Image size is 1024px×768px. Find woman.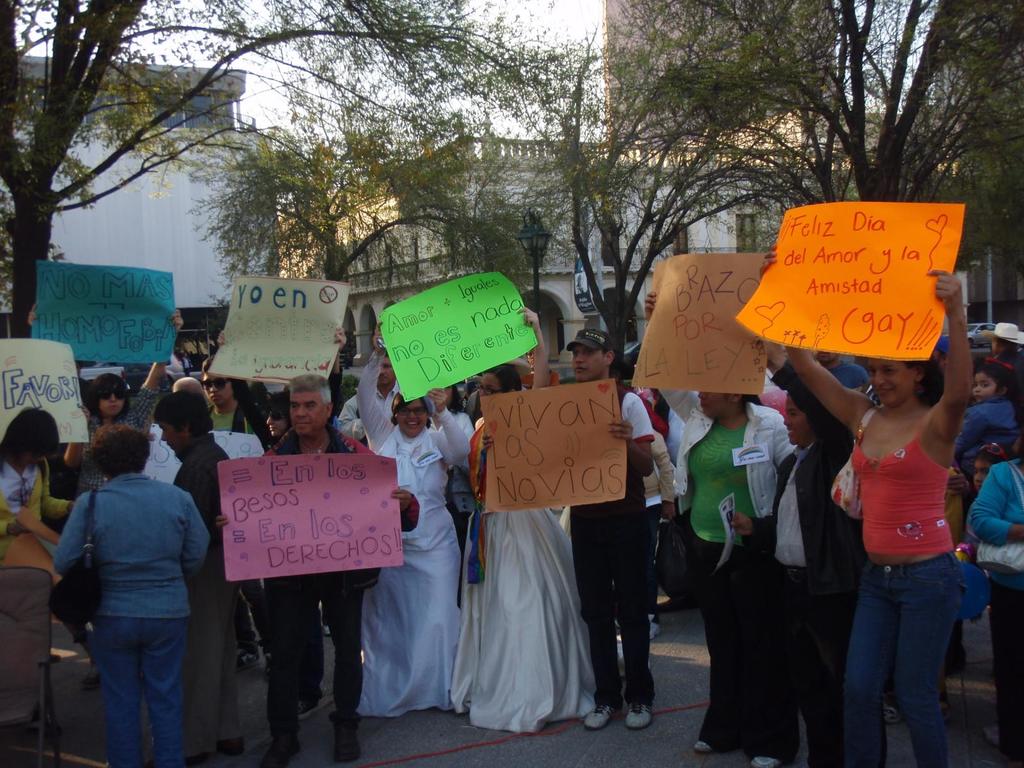
[351, 332, 487, 724].
